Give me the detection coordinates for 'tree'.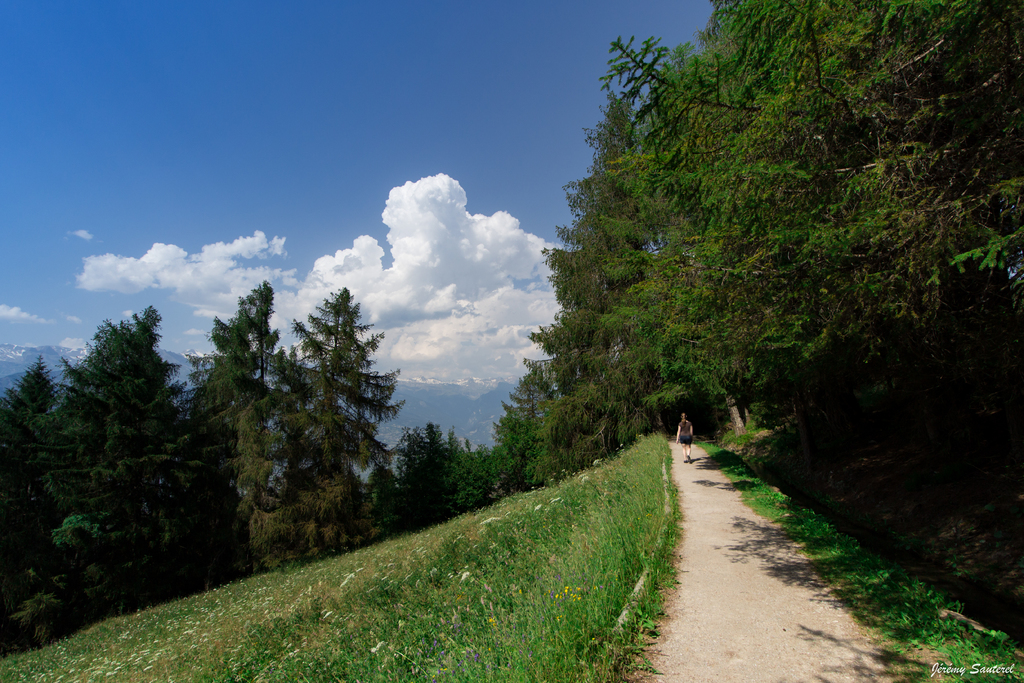
(x1=0, y1=350, x2=69, y2=640).
